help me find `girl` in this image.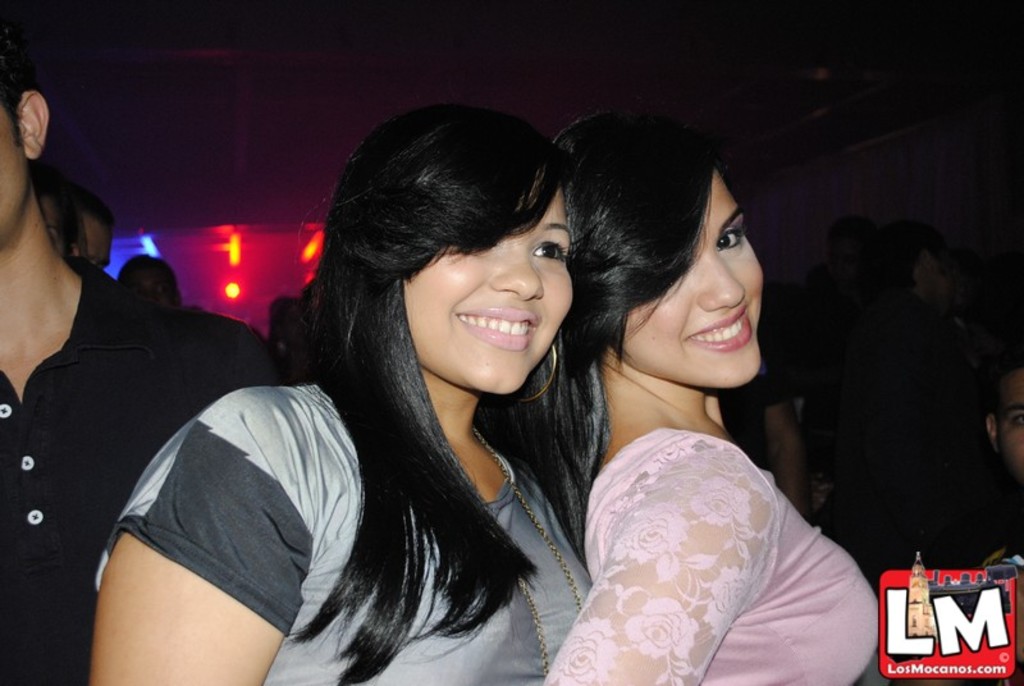
Found it: left=79, top=96, right=603, bottom=685.
